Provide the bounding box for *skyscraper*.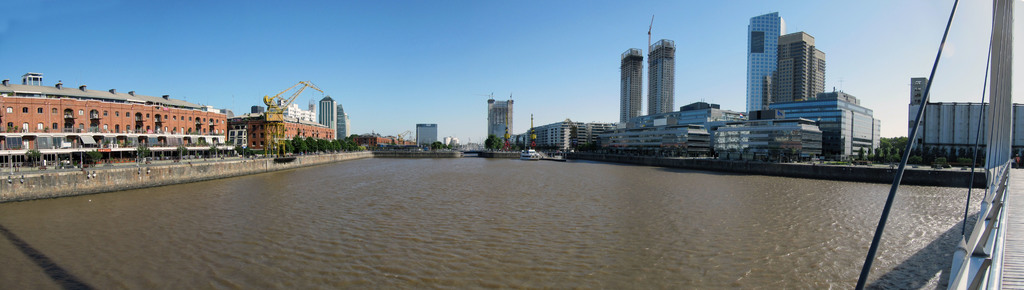
select_region(775, 30, 824, 108).
